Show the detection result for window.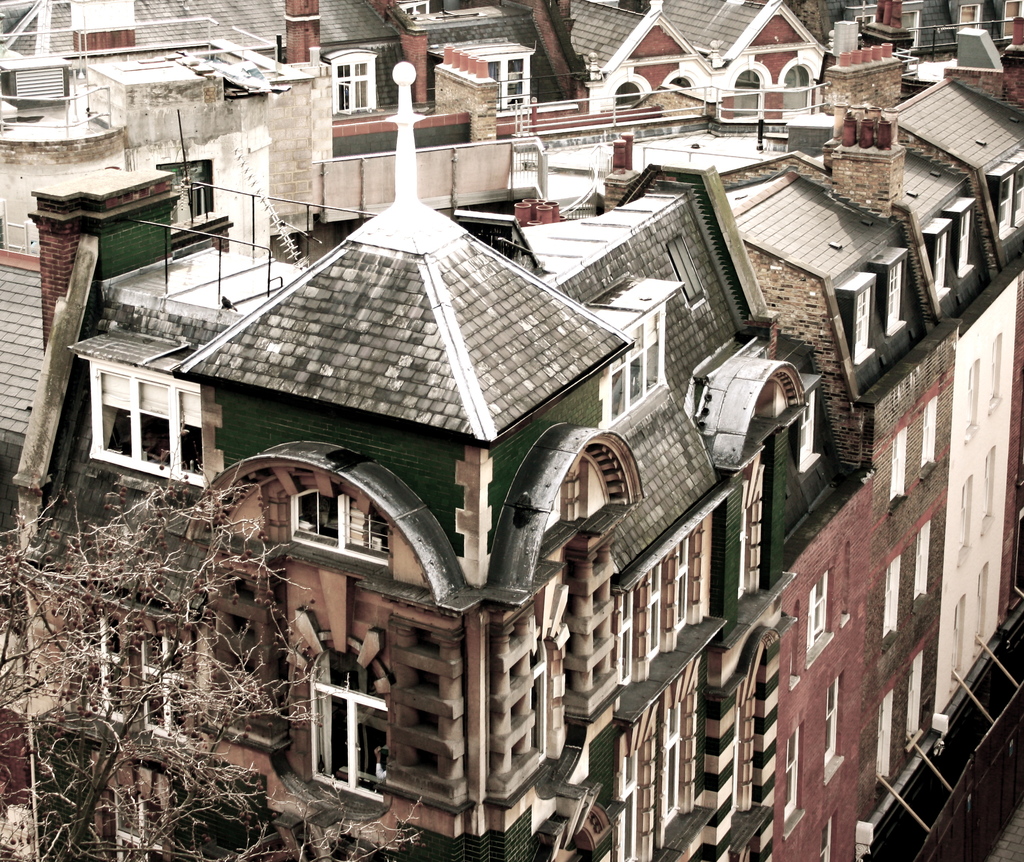
(603,302,664,428).
